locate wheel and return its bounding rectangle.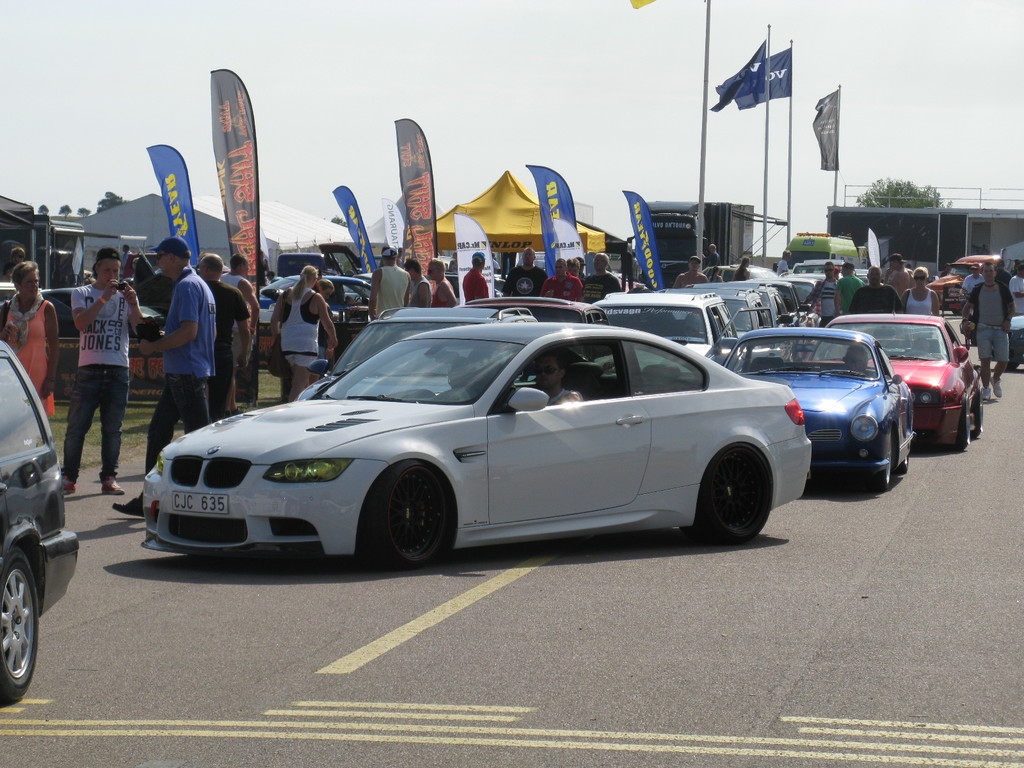
pyautogui.locateOnScreen(964, 399, 970, 452).
